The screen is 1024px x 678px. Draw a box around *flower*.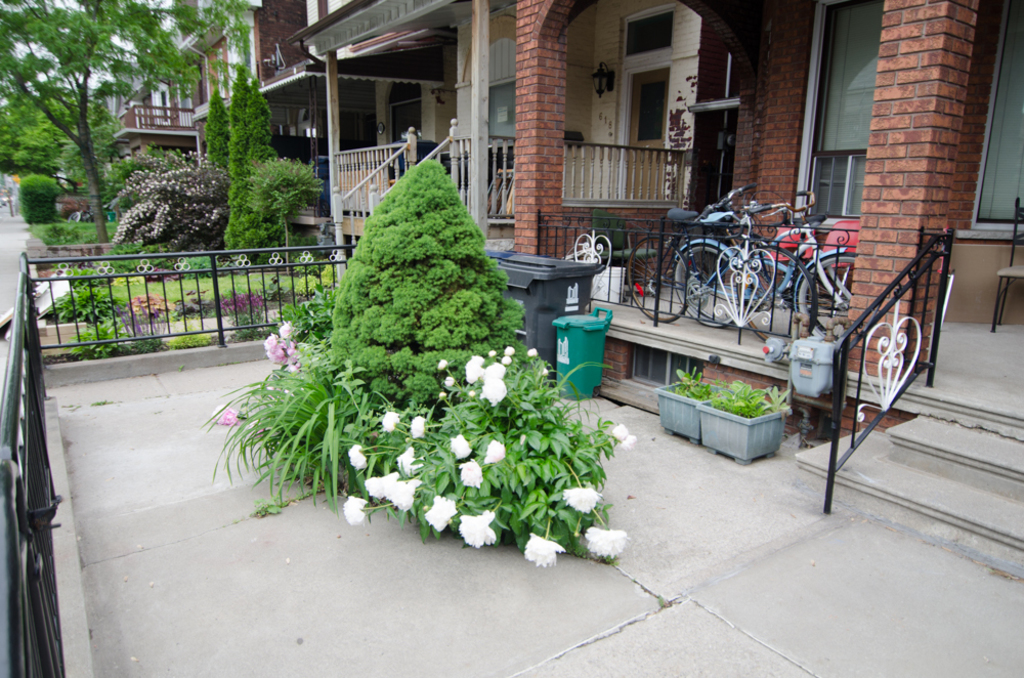
crop(342, 493, 371, 524).
